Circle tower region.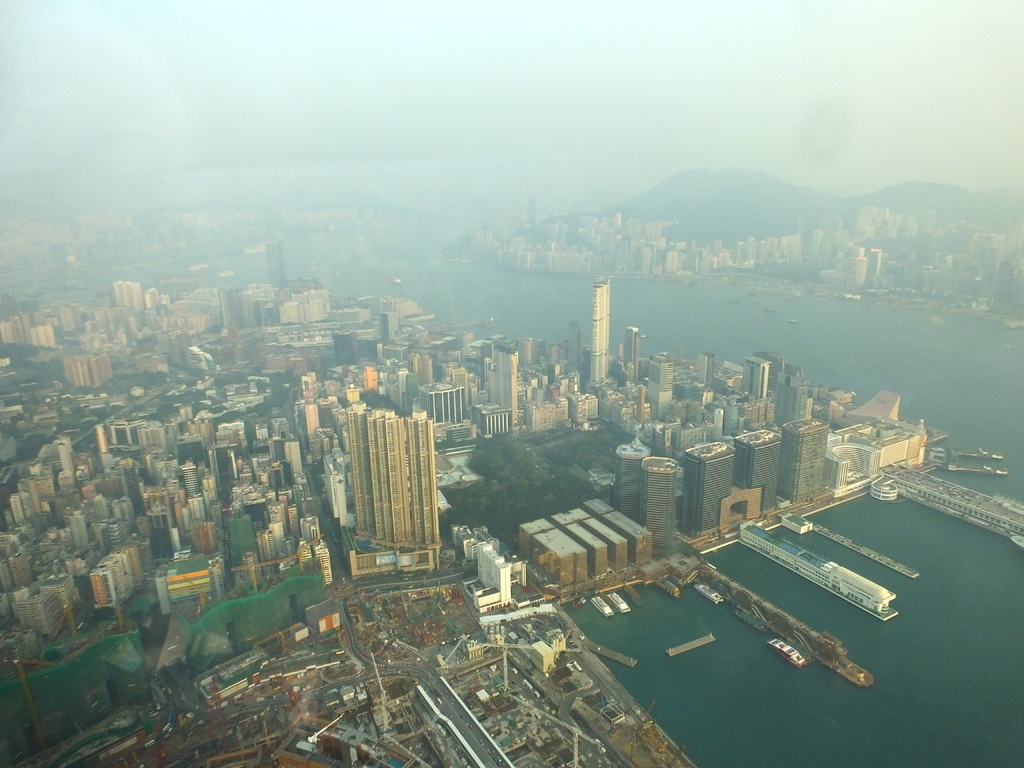
Region: [86, 563, 115, 617].
